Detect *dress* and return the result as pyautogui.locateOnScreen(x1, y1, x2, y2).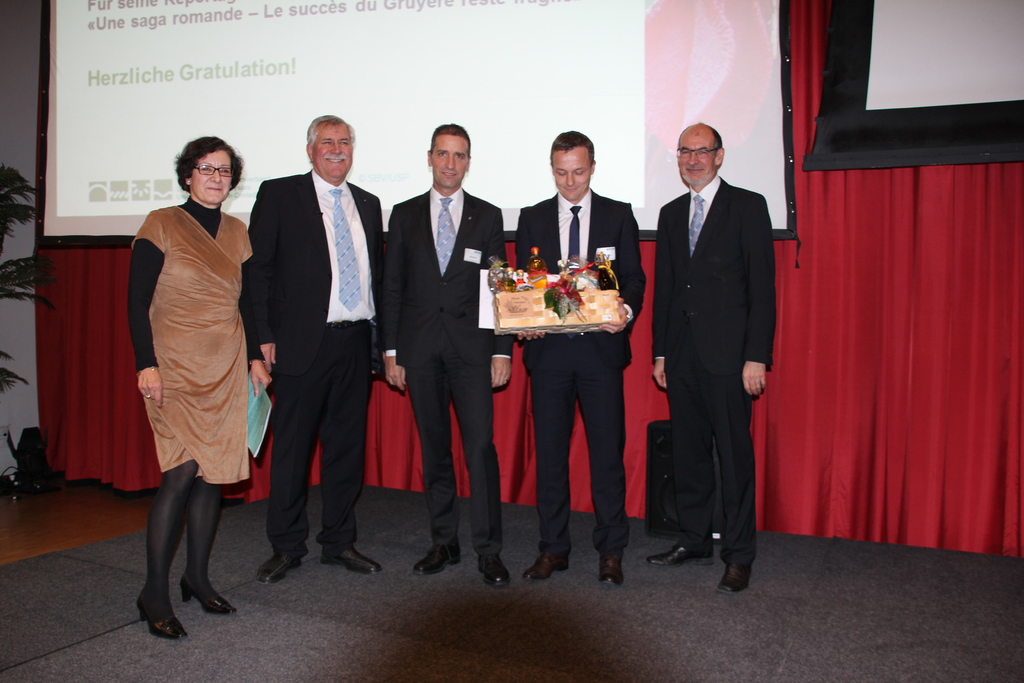
pyautogui.locateOnScreen(129, 201, 252, 482).
